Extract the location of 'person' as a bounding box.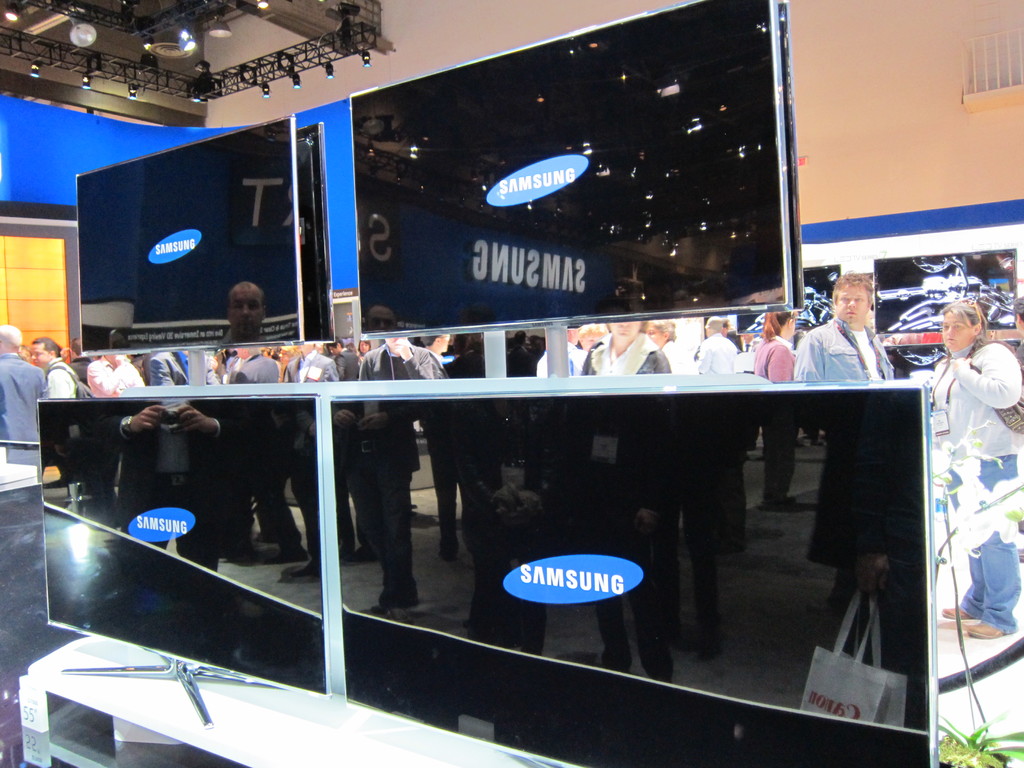
[692,317,746,375].
